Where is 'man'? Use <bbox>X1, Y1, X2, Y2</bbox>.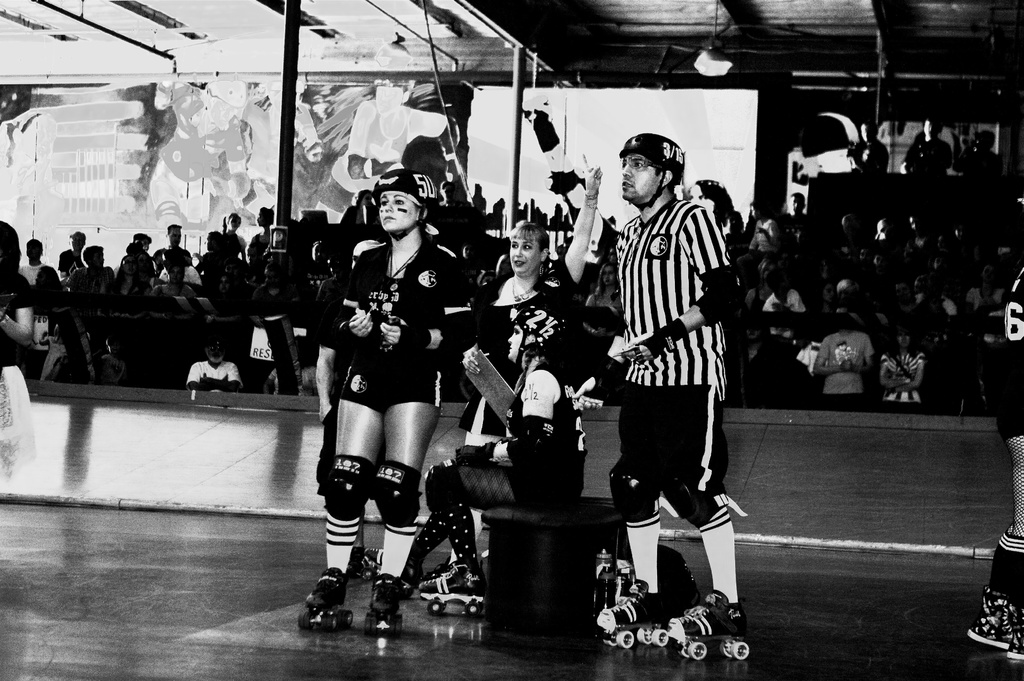
<bbox>787, 191, 813, 252</bbox>.
